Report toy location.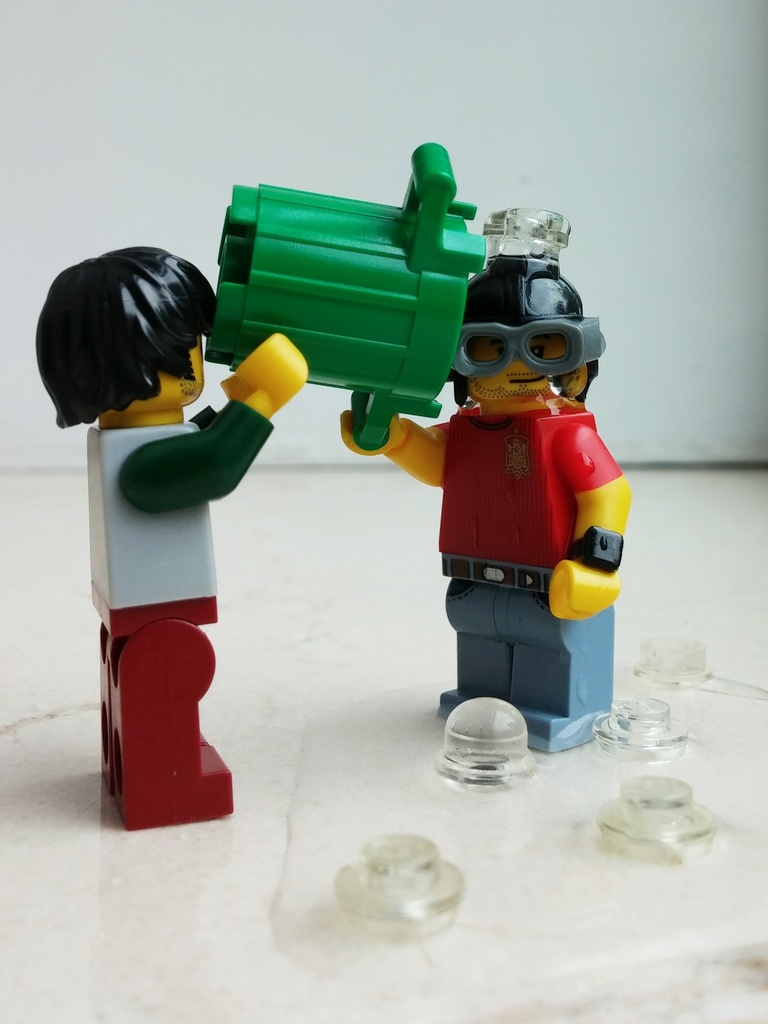
Report: <bbox>37, 243, 309, 832</bbox>.
